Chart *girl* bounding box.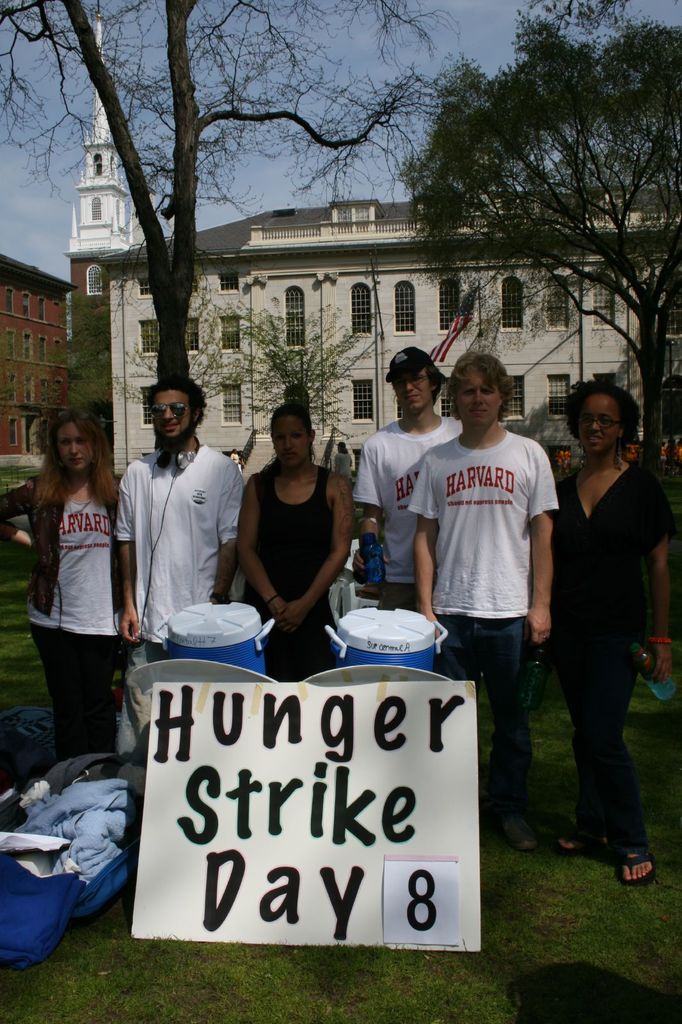
Charted: [left=548, top=379, right=665, bottom=883].
